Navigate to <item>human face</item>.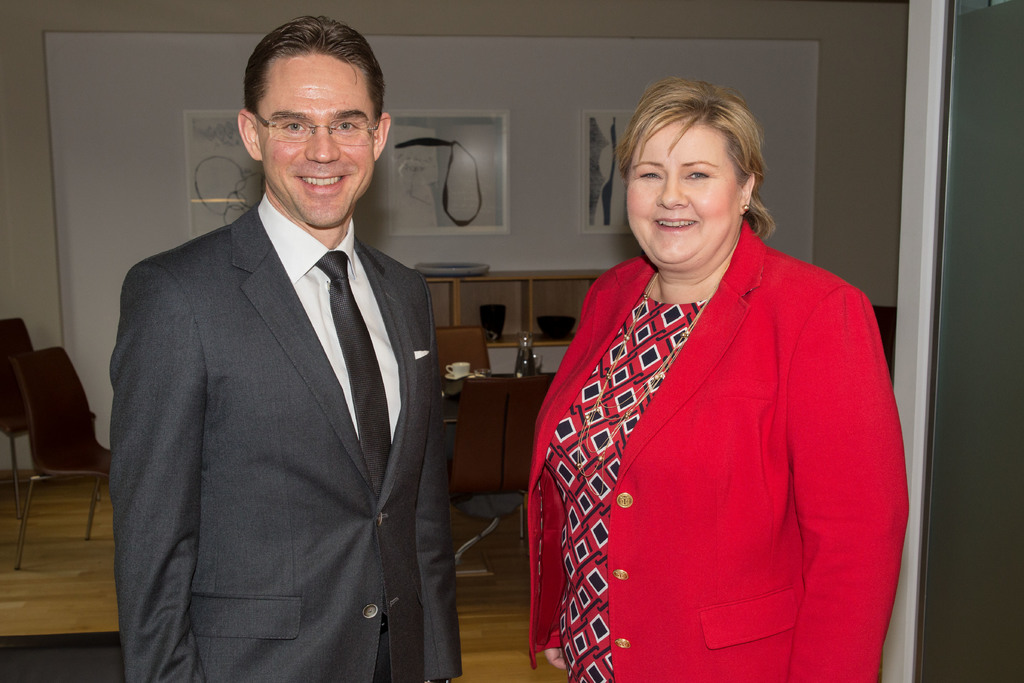
Navigation target: (left=626, top=117, right=735, bottom=278).
